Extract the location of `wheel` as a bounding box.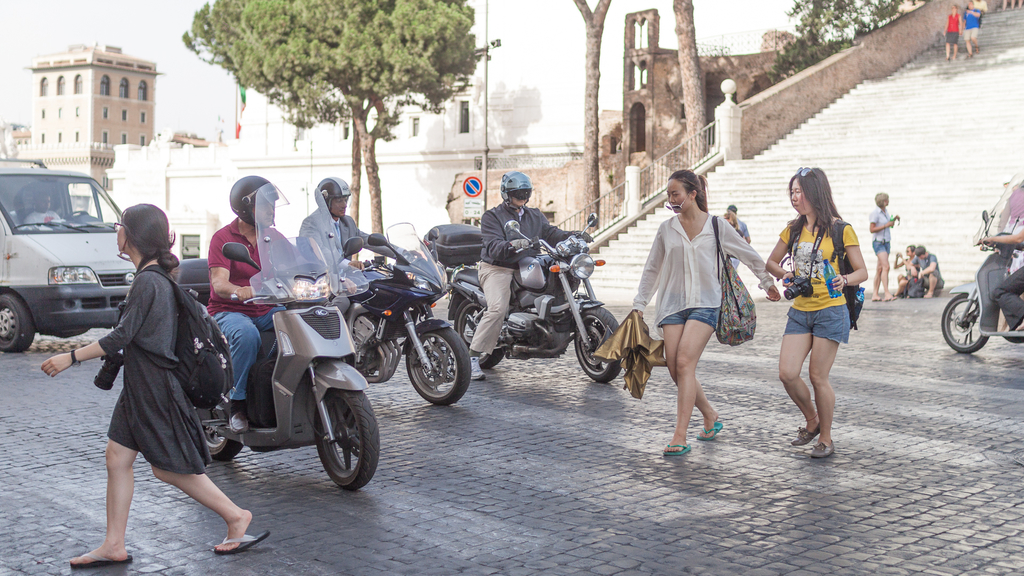
(202,435,243,461).
